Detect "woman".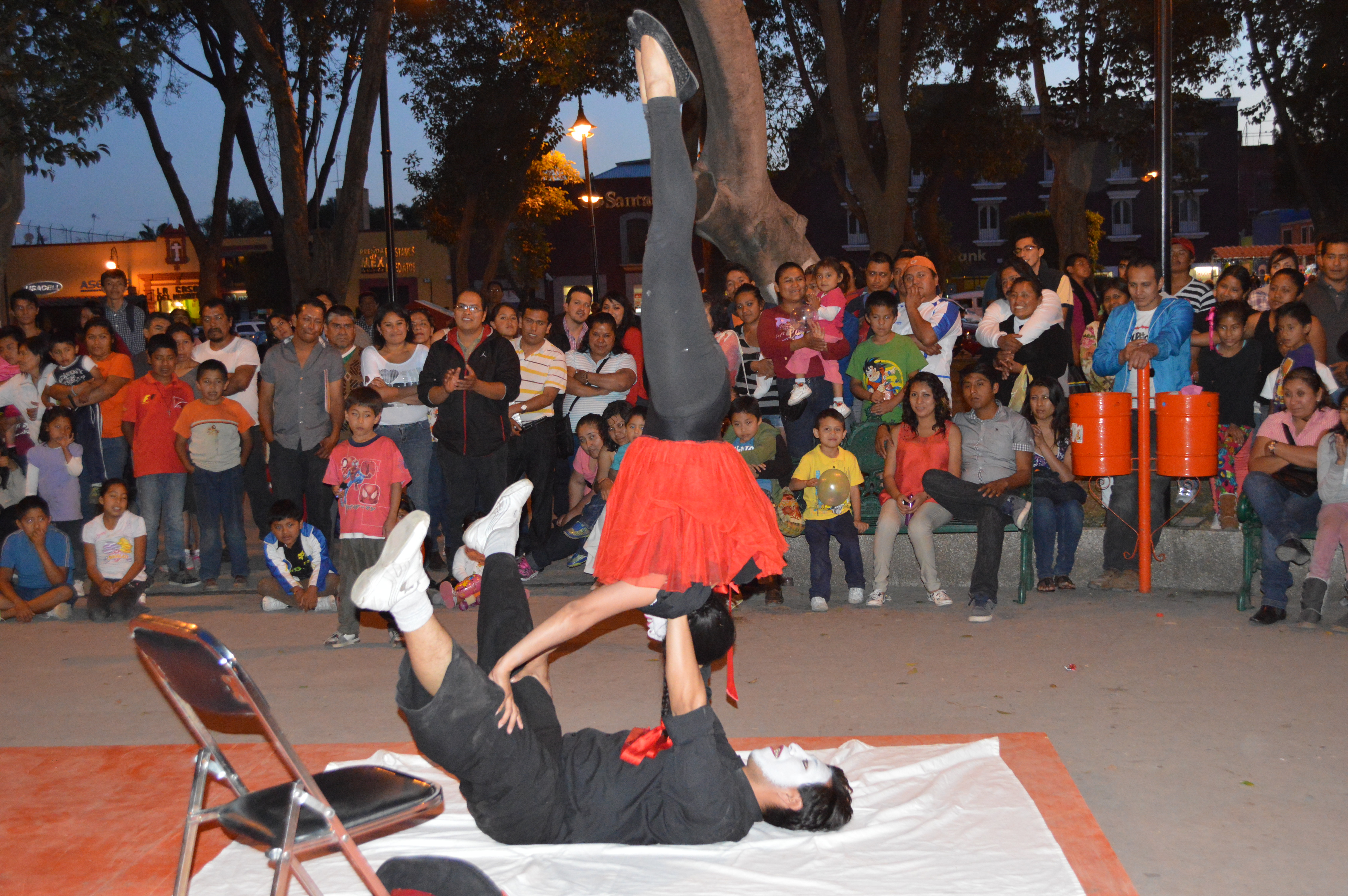
Detected at box=[226, 79, 253, 149].
